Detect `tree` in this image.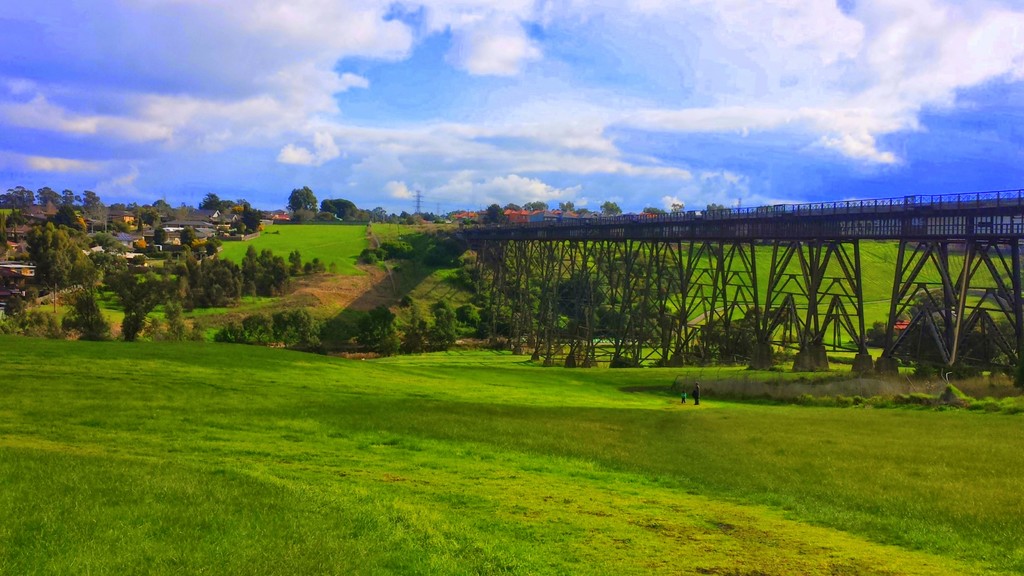
Detection: (428, 211, 438, 223).
